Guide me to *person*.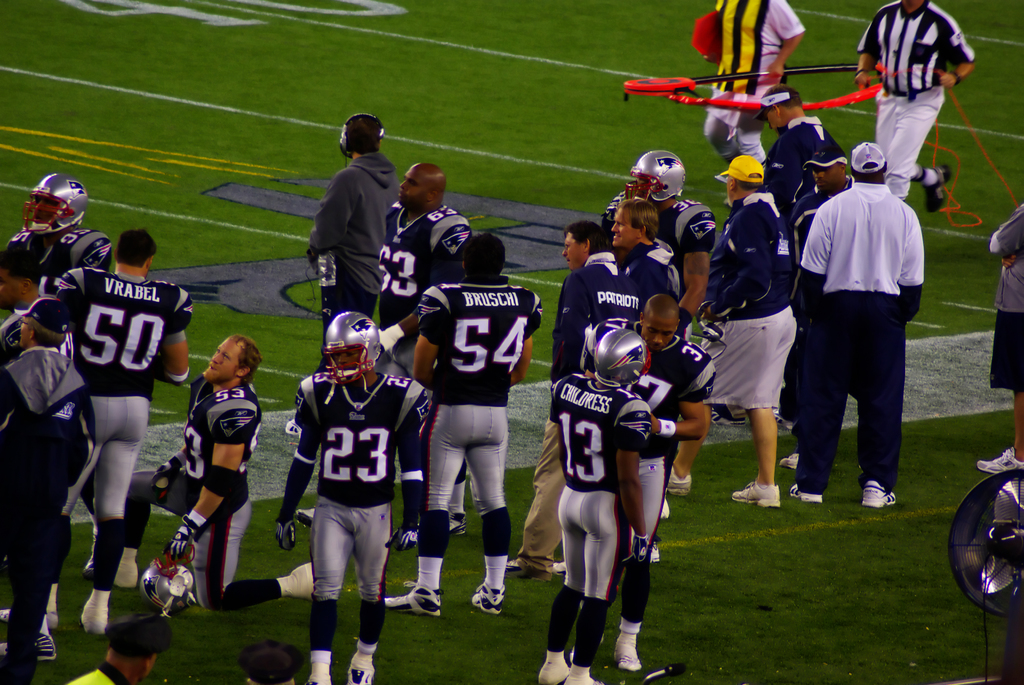
Guidance: [1,164,115,269].
